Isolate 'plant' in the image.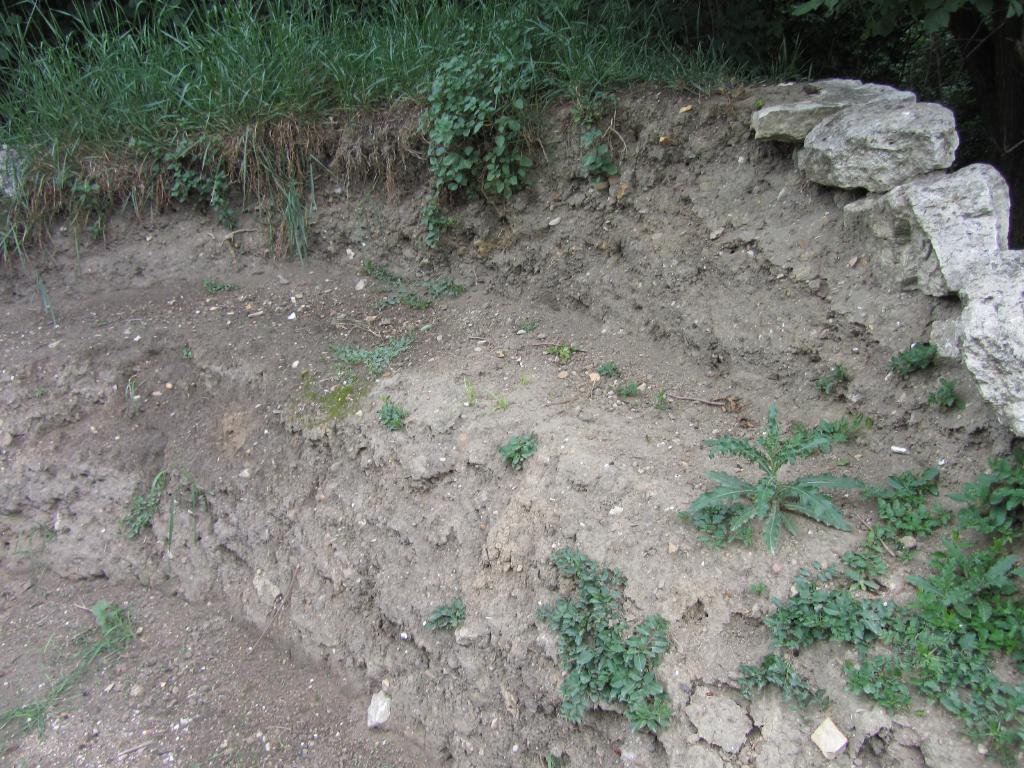
Isolated region: [483,385,505,412].
